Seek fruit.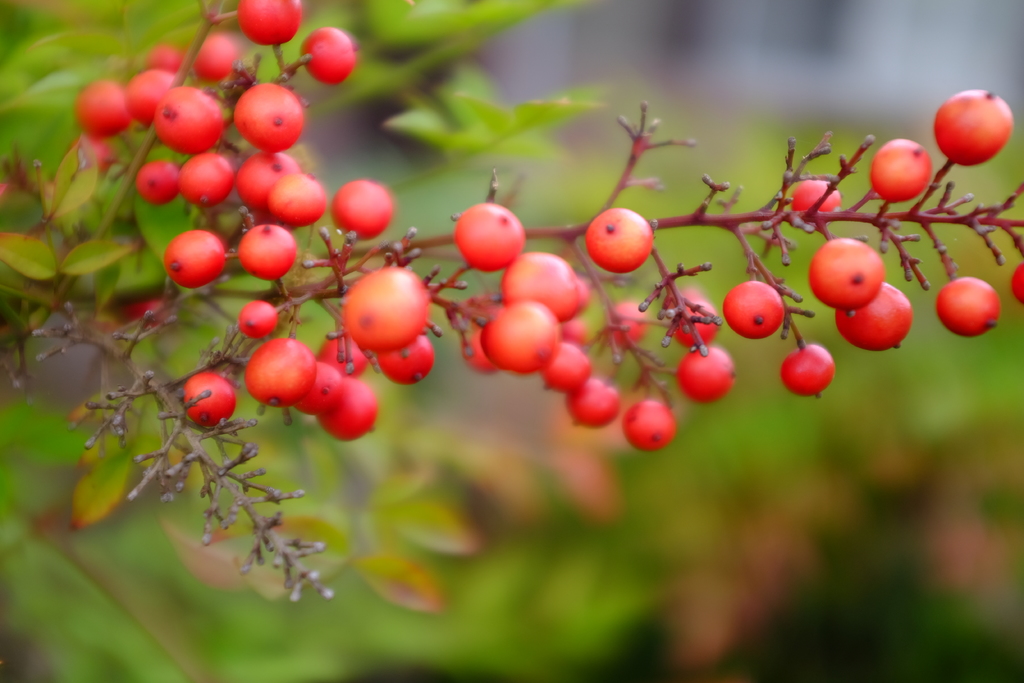
box(934, 276, 1000, 335).
